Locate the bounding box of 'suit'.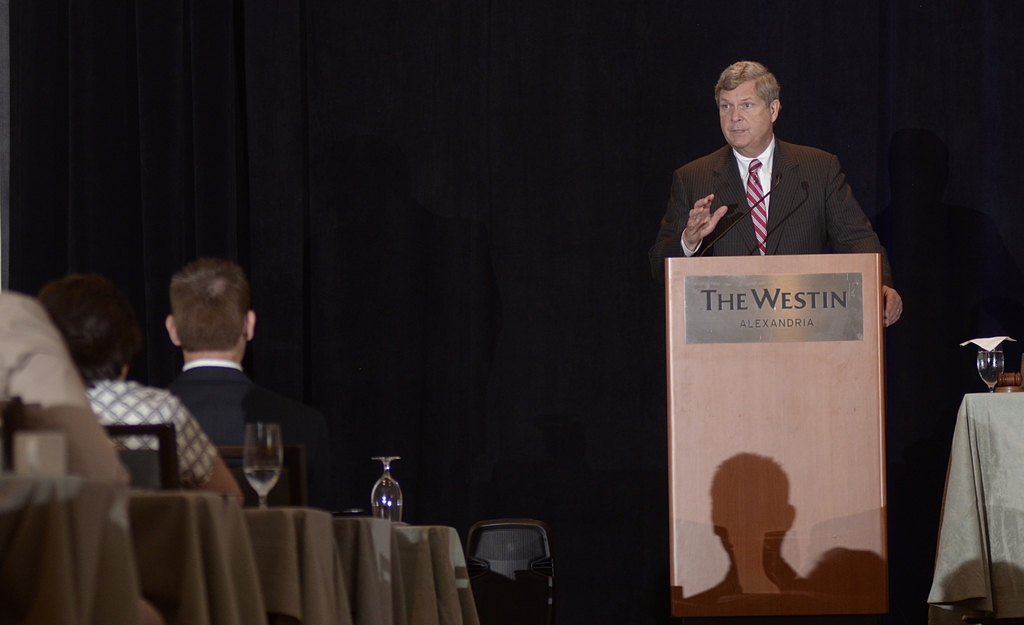
Bounding box: 671/101/884/290.
